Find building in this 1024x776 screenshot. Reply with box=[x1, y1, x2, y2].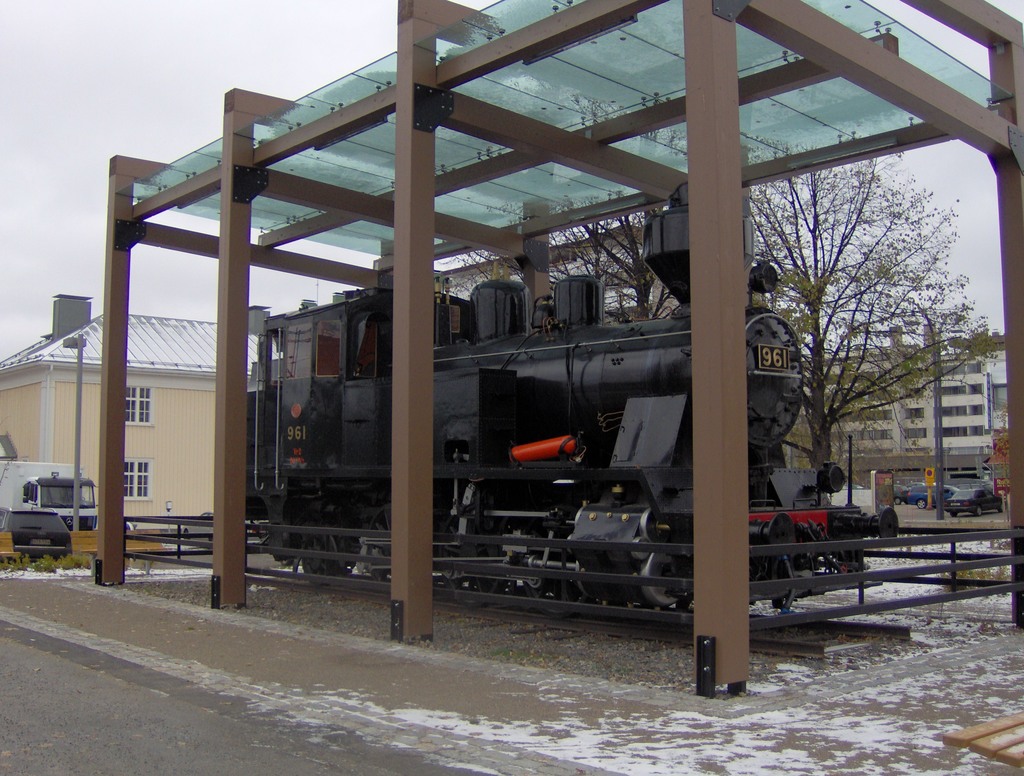
box=[0, 291, 277, 528].
